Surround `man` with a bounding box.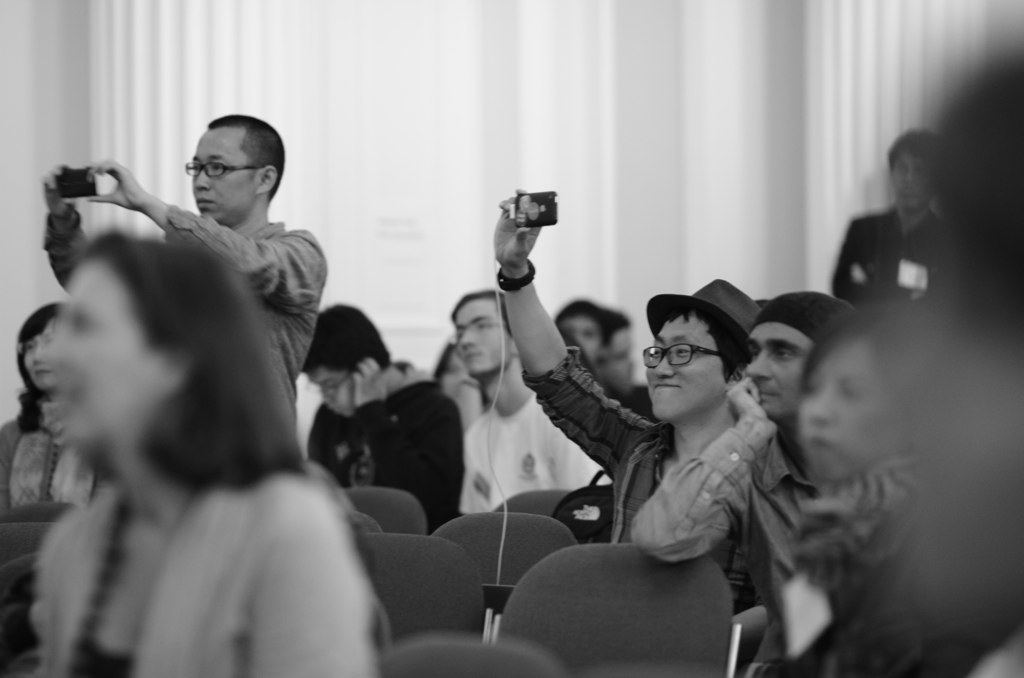
box=[454, 271, 602, 526].
